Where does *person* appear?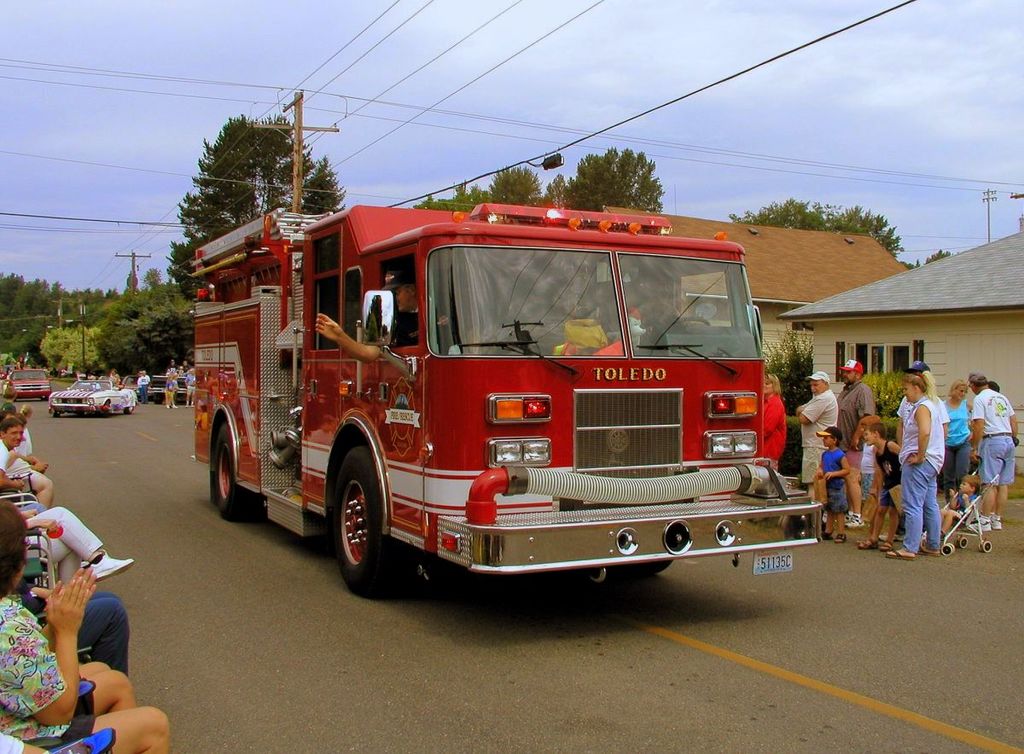
Appears at detection(0, 731, 80, 753).
